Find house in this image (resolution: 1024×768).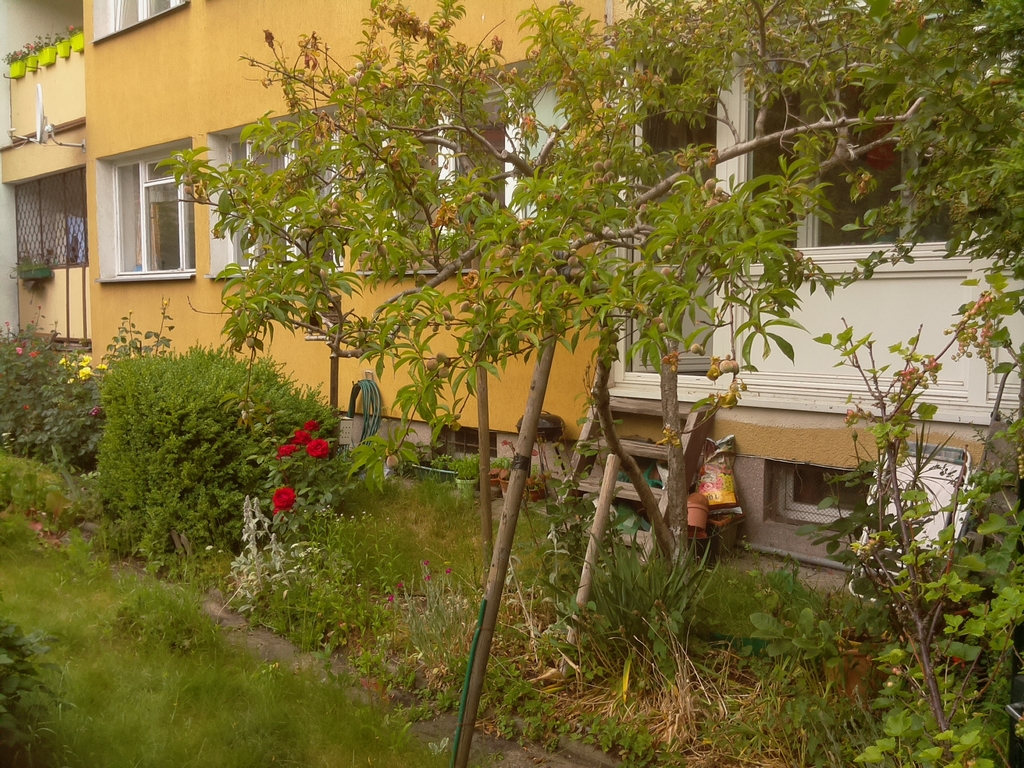
[0,0,97,355].
